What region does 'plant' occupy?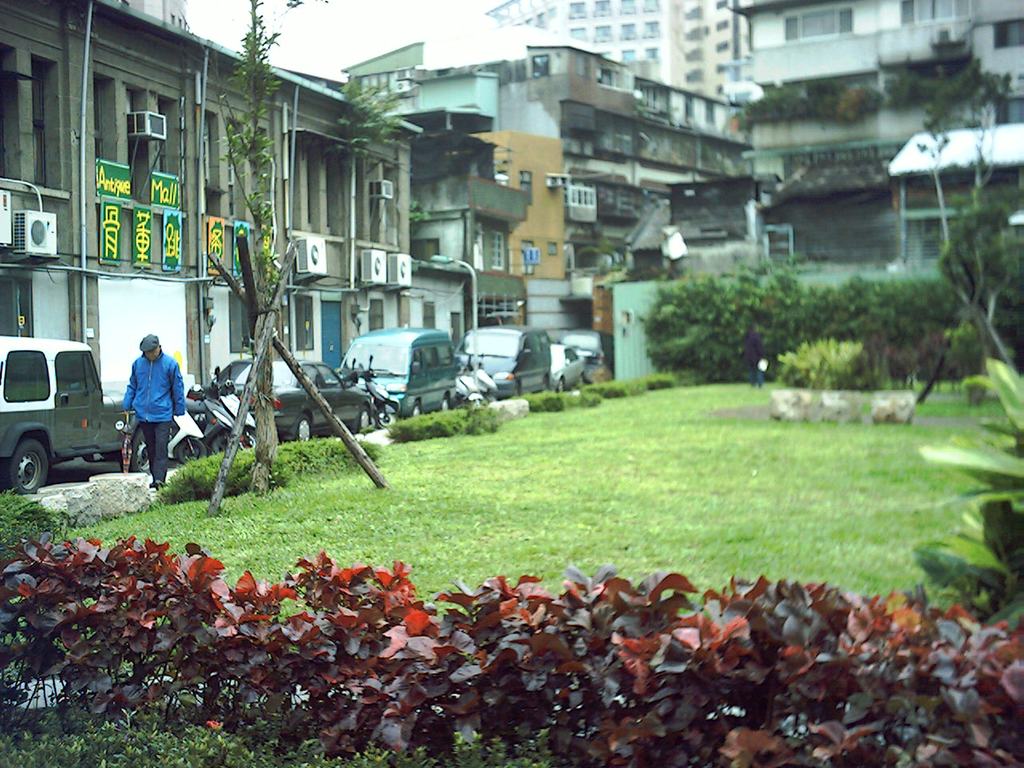
(x1=909, y1=139, x2=1023, y2=416).
